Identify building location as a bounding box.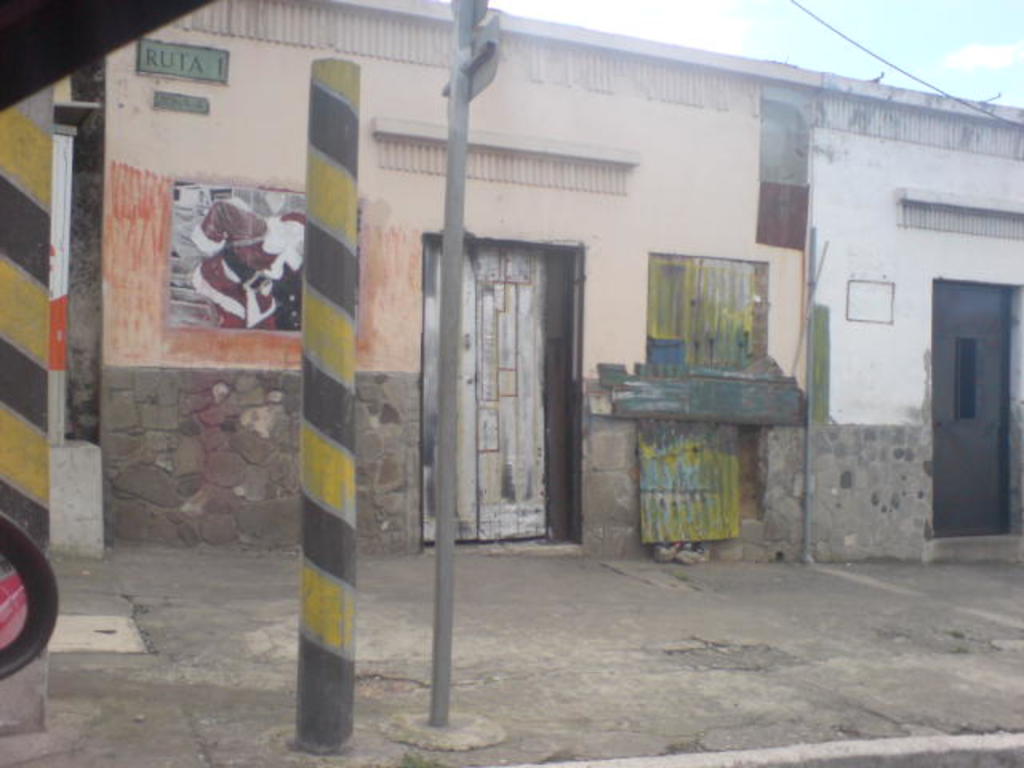
46:0:1022:557.
